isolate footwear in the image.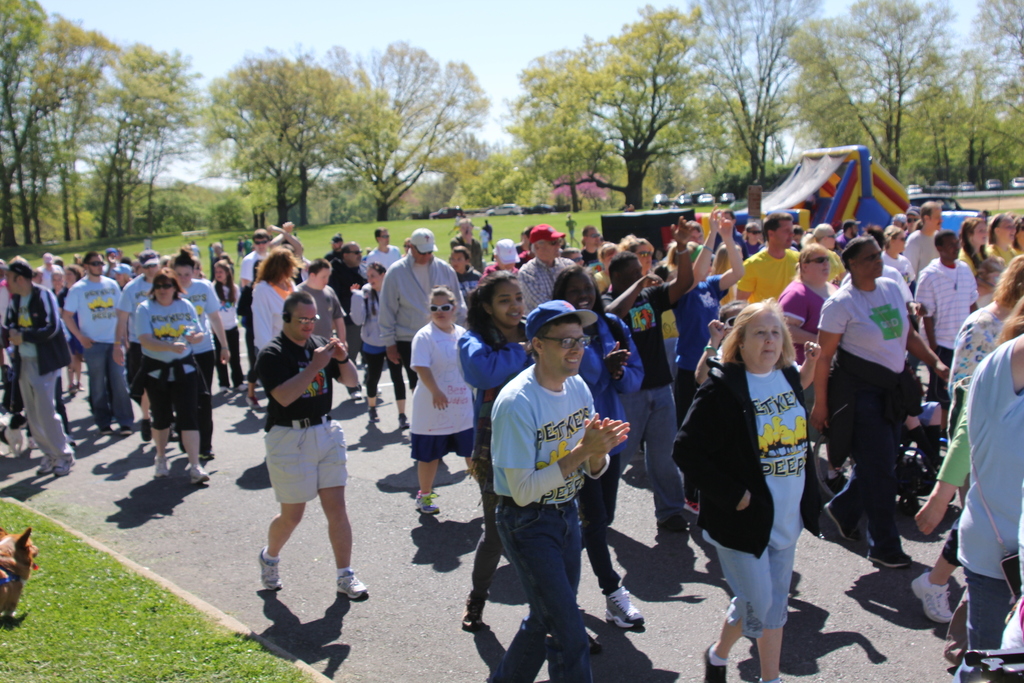
Isolated region: 656:511:691:536.
